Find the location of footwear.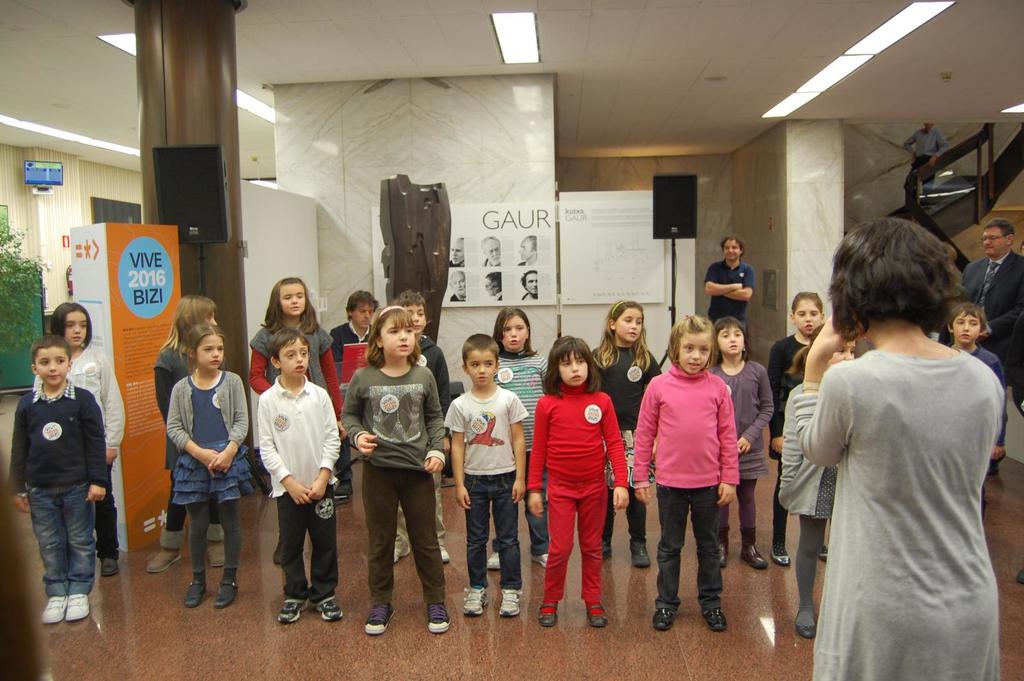
Location: <region>273, 542, 280, 570</region>.
